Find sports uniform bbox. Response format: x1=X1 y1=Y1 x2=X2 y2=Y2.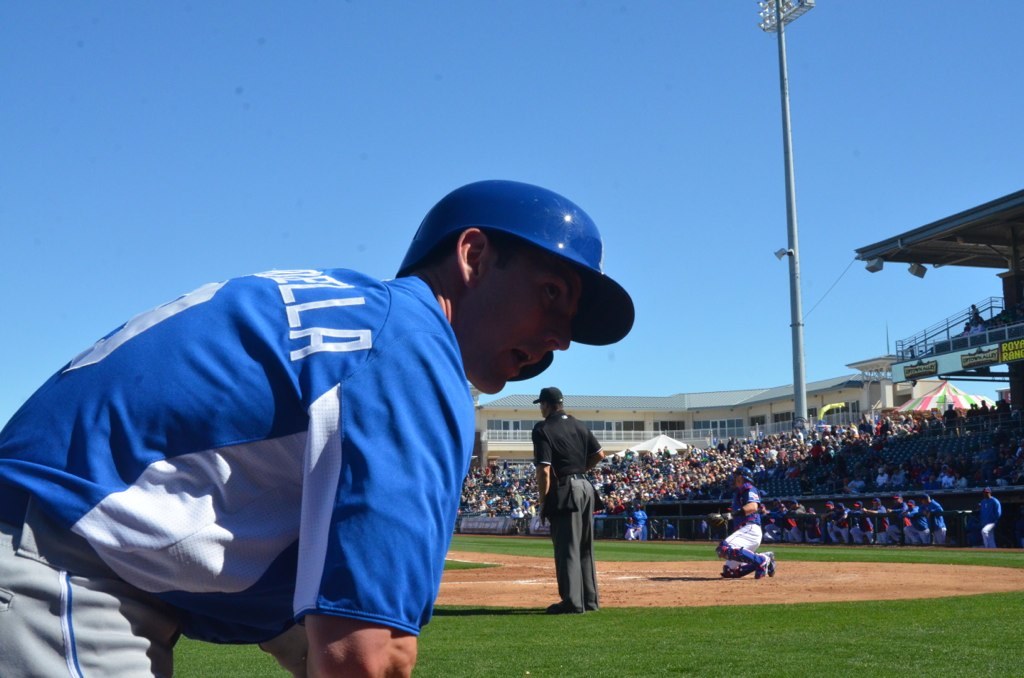
x1=967 y1=484 x2=1010 y2=544.
